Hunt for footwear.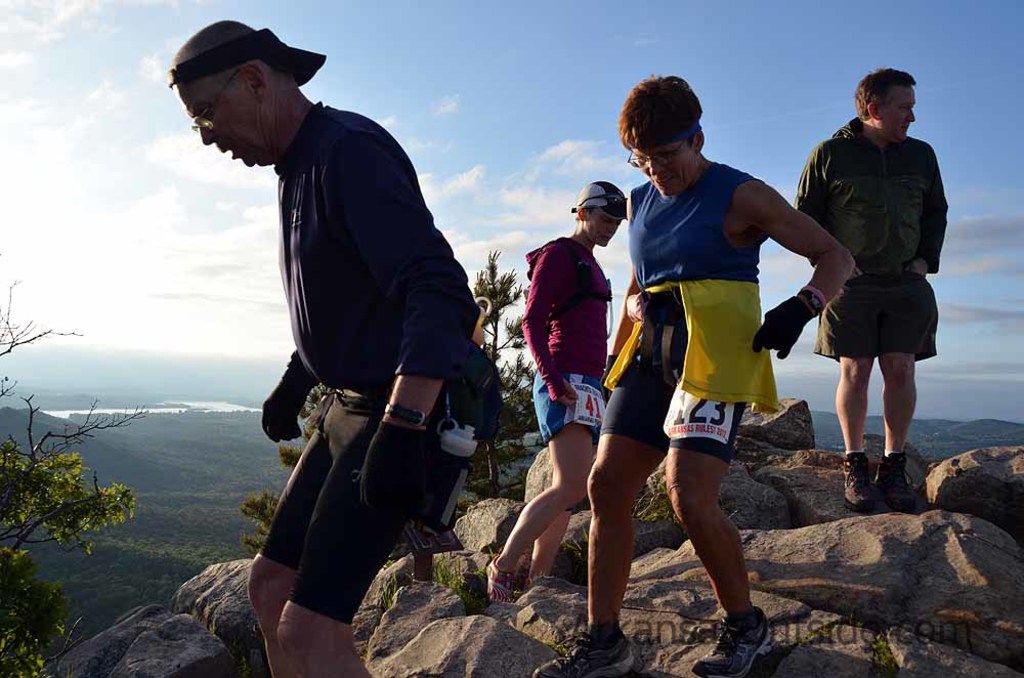
Hunted down at 487, 557, 525, 602.
